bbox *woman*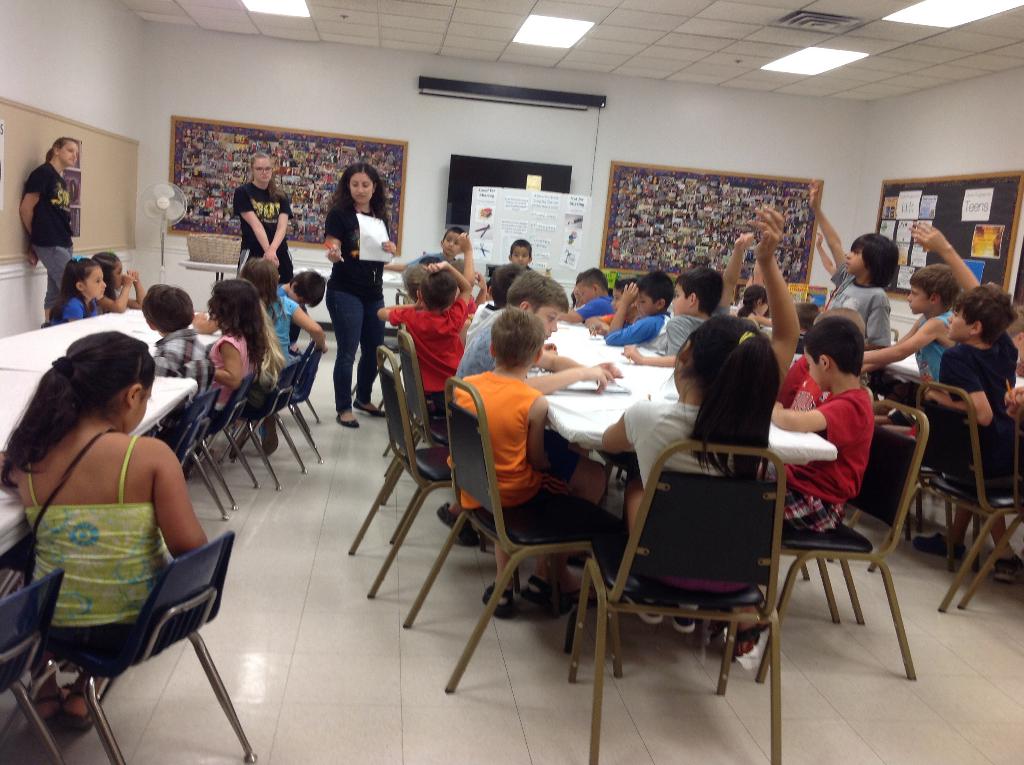
box=[324, 163, 397, 428]
